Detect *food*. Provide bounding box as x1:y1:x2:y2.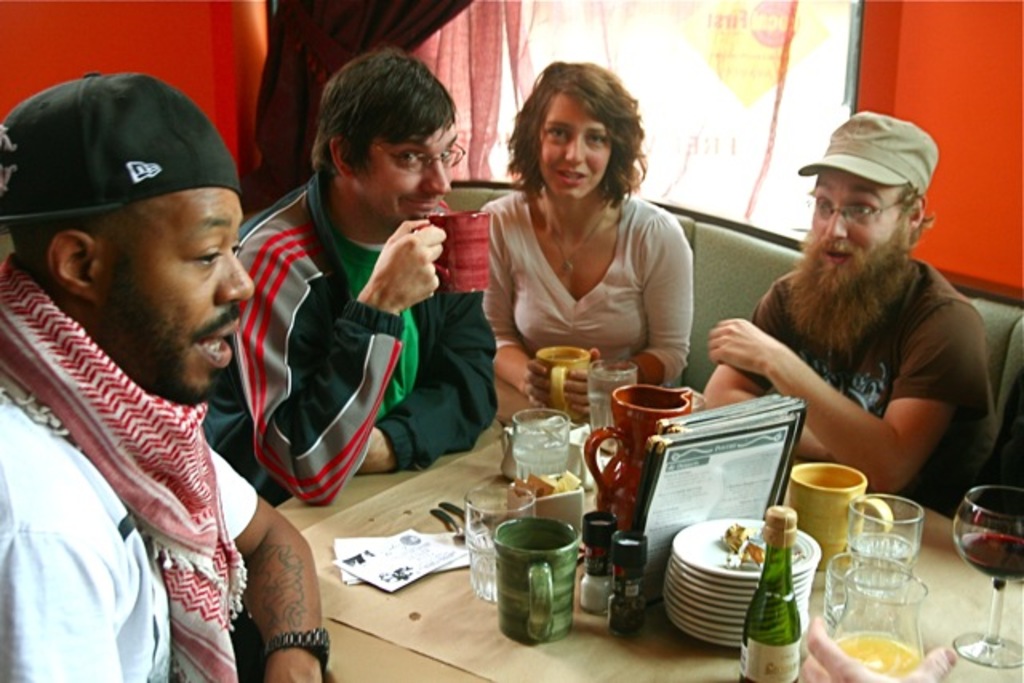
717:520:810:577.
